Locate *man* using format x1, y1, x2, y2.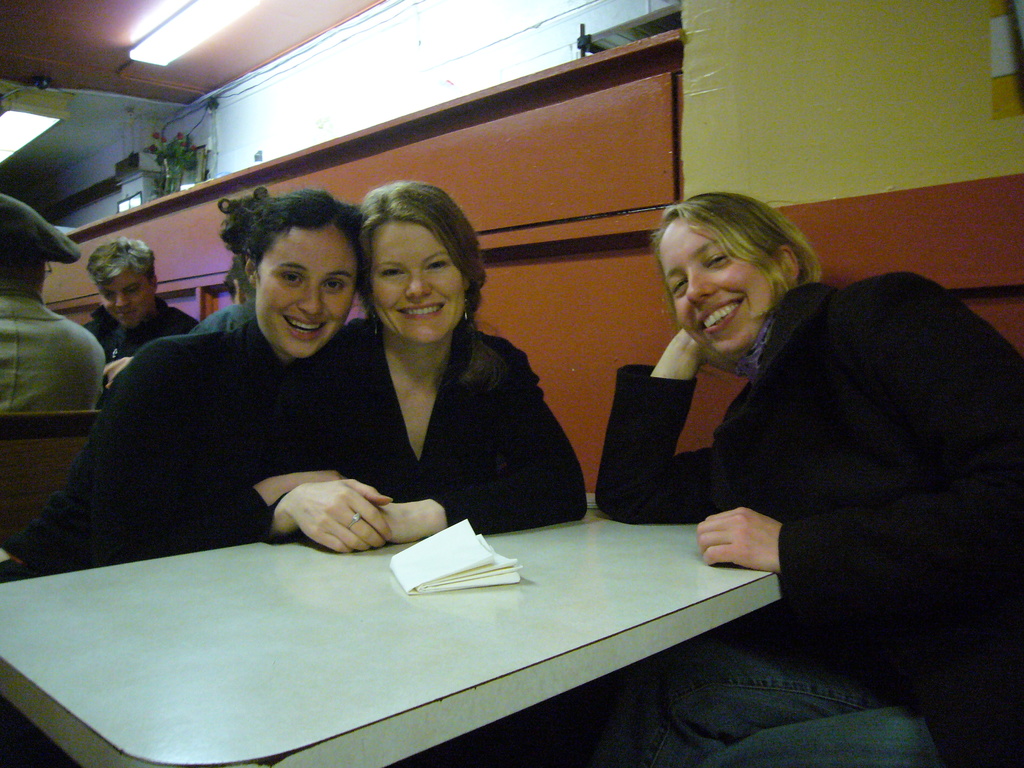
0, 189, 102, 414.
